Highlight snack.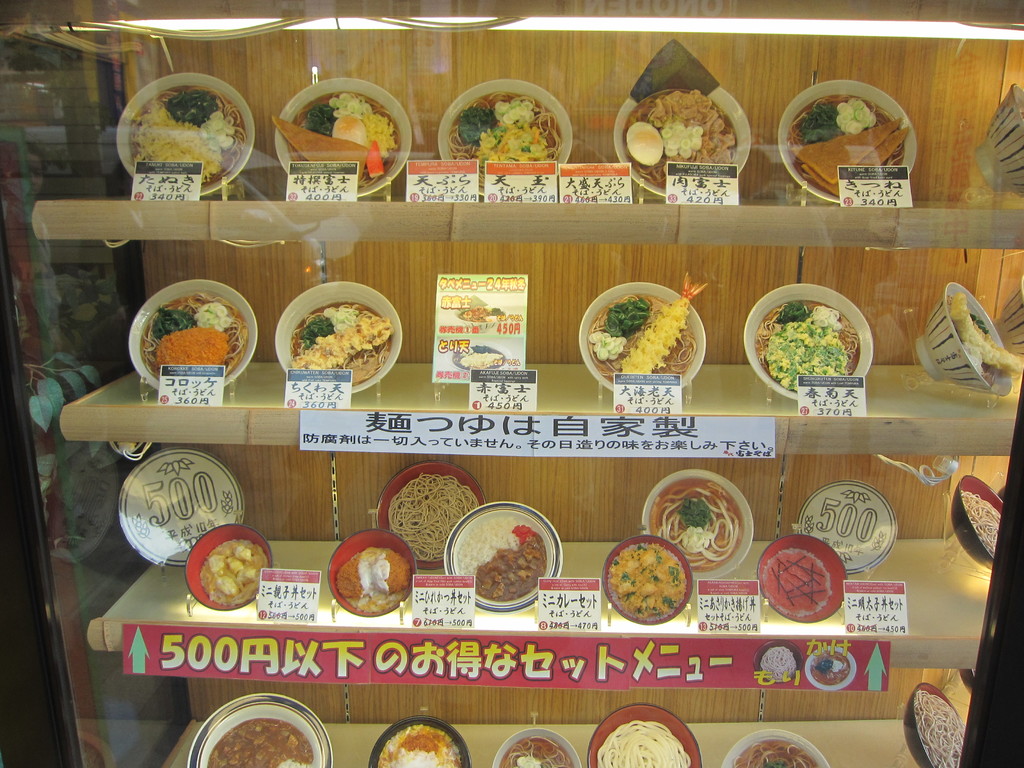
Highlighted region: bbox=[966, 490, 996, 561].
